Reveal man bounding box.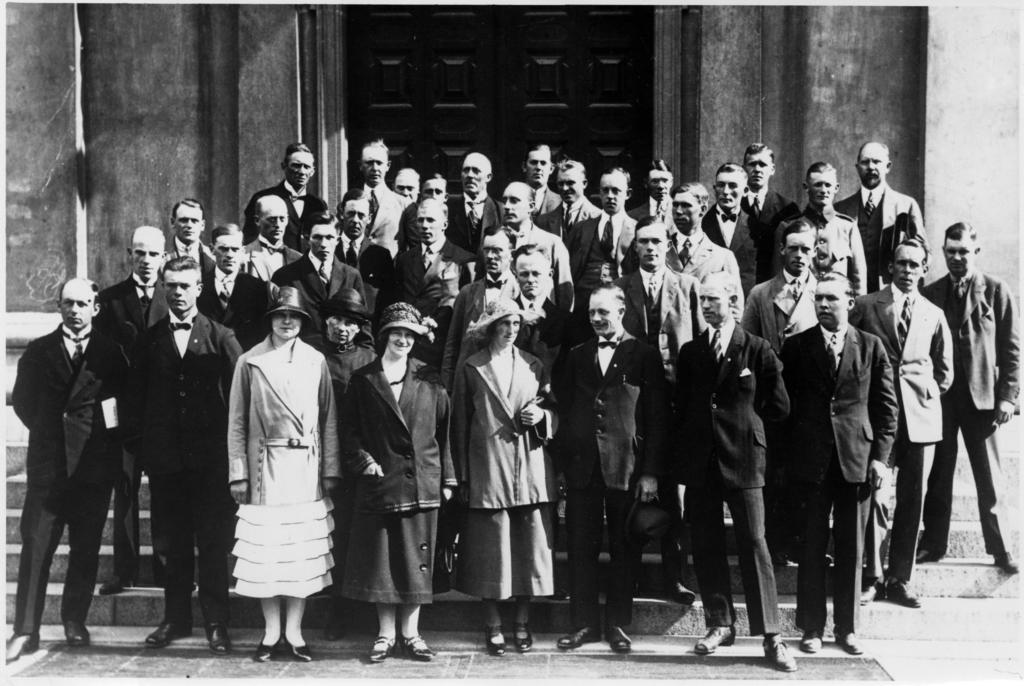
Revealed: detection(93, 227, 163, 361).
